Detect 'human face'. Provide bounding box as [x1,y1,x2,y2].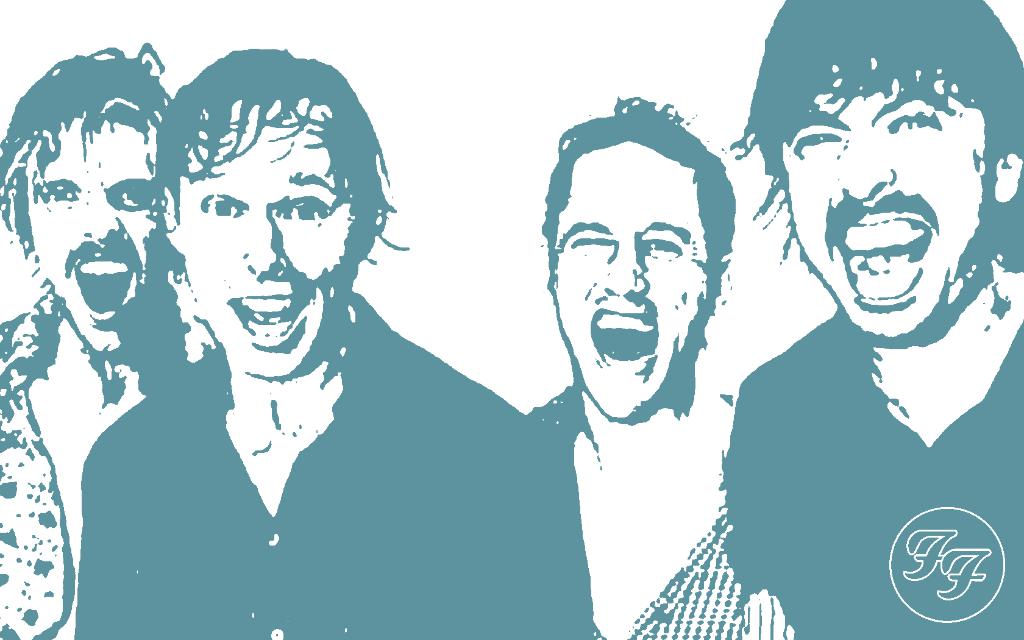
[786,68,998,337].
